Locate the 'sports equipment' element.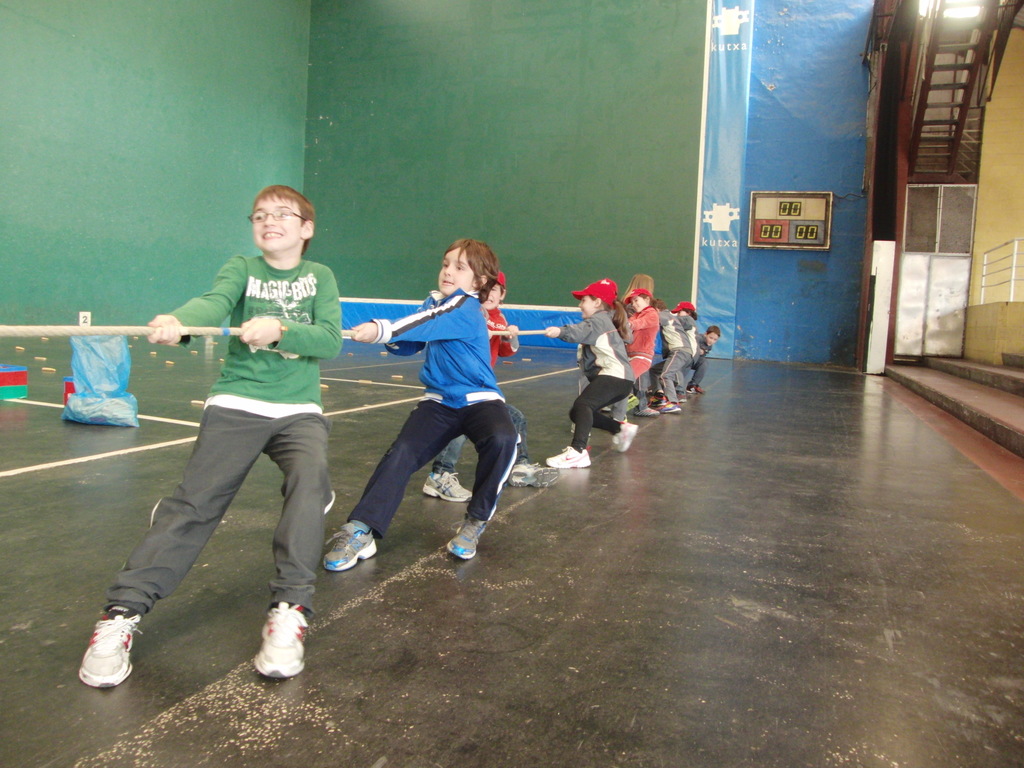
Element bbox: 546 442 588 471.
